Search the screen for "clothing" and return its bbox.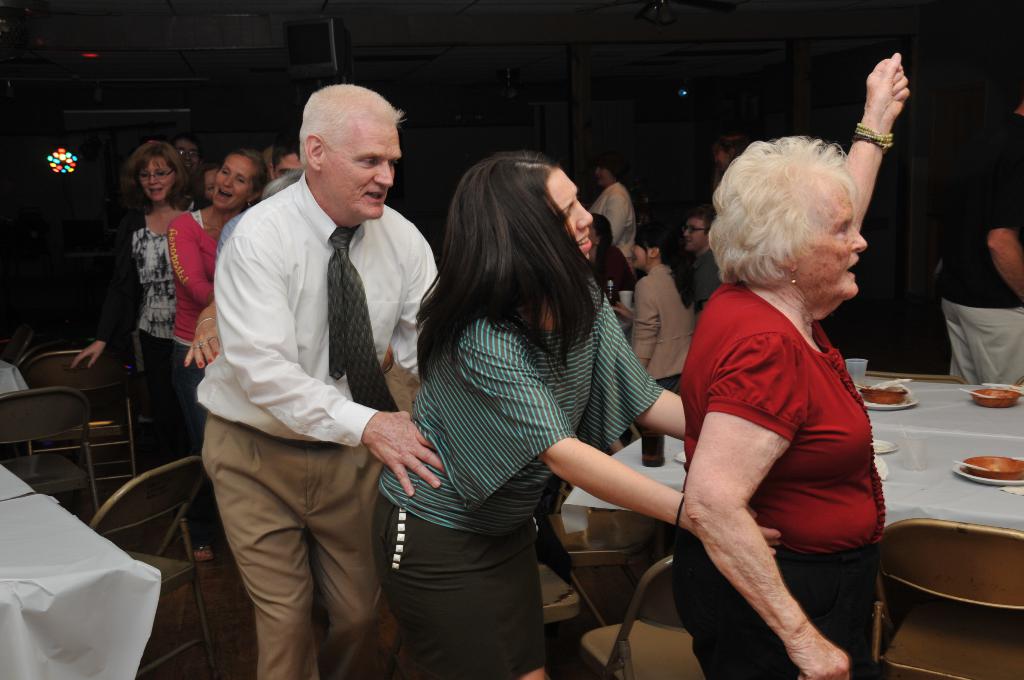
Found: (x1=164, y1=204, x2=223, y2=544).
